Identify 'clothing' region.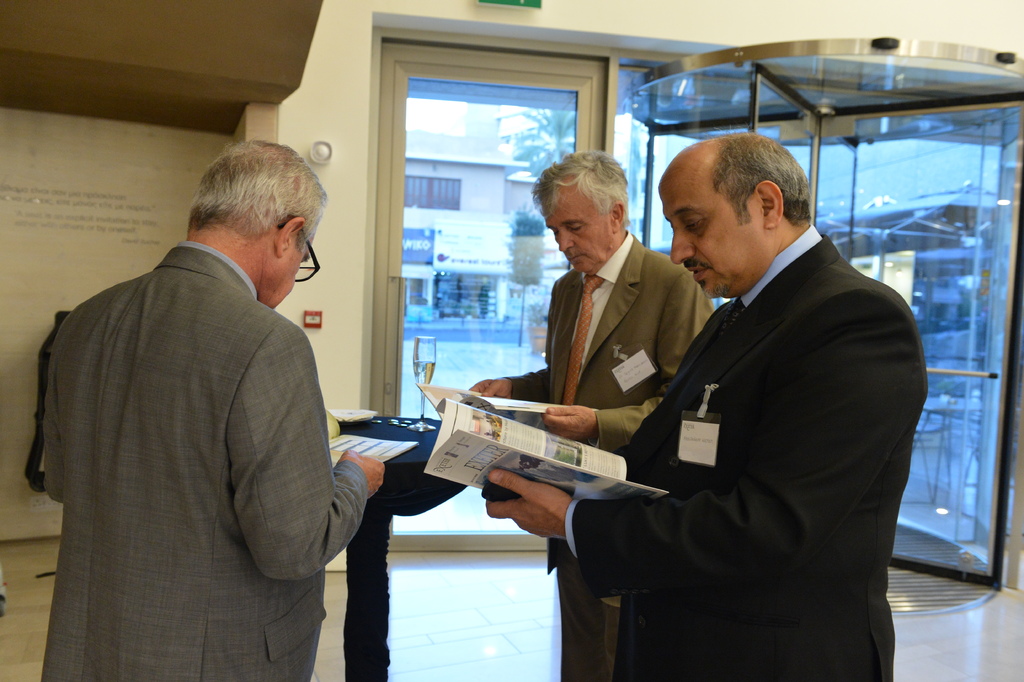
Region: [558,213,932,681].
